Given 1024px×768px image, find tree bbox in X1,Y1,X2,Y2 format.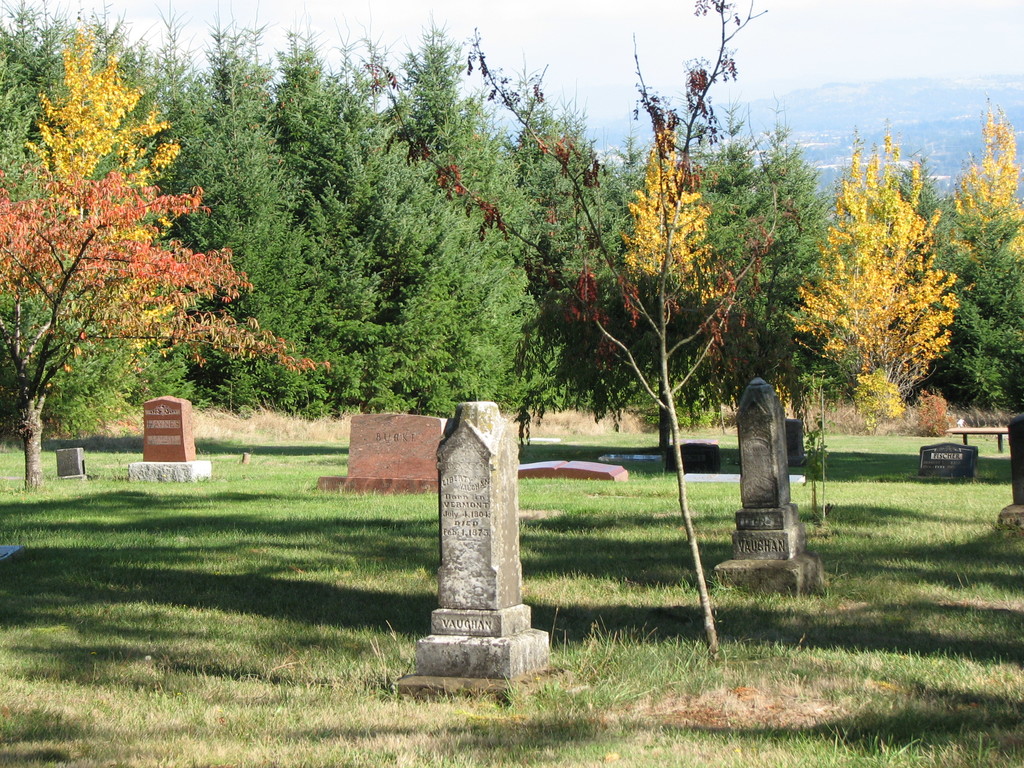
774,113,966,438.
